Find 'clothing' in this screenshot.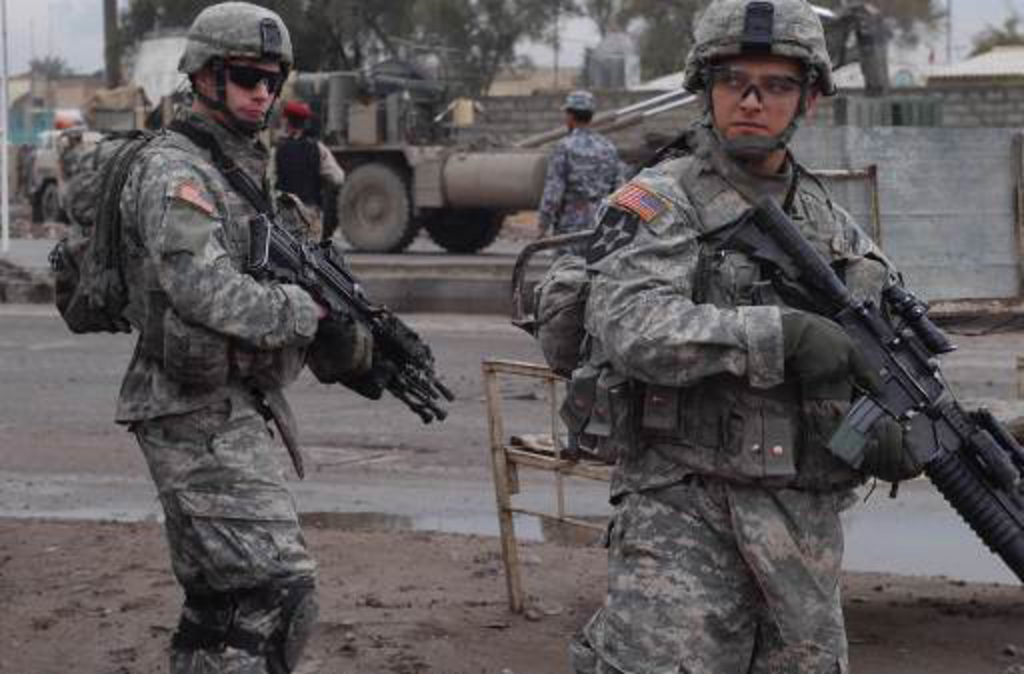
The bounding box for 'clothing' is (584,494,848,672).
